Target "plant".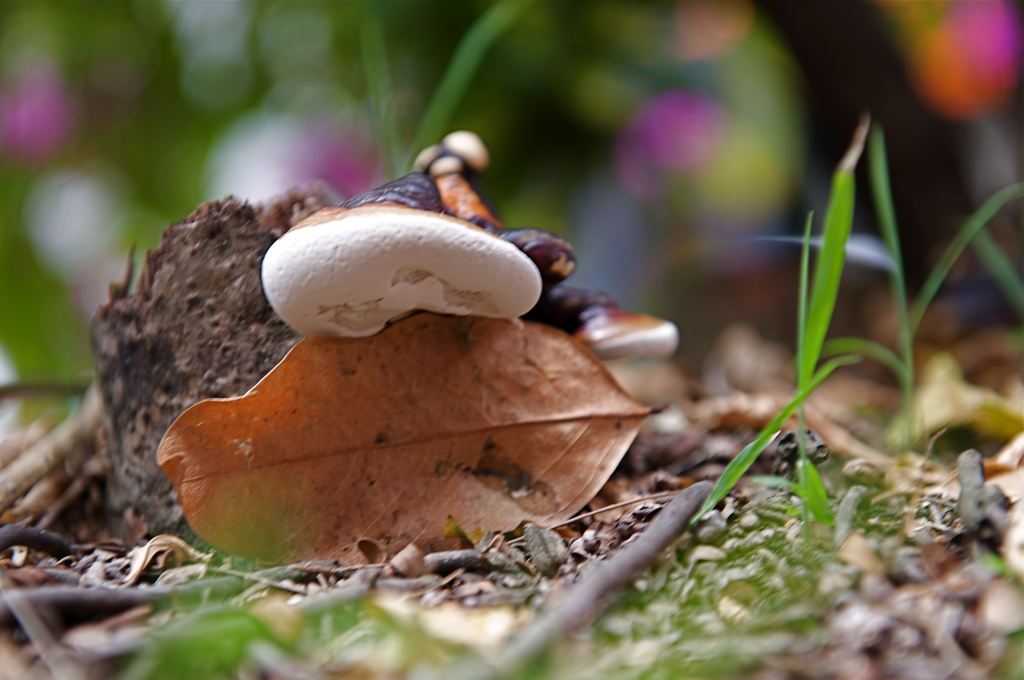
Target region: rect(703, 88, 1004, 504).
